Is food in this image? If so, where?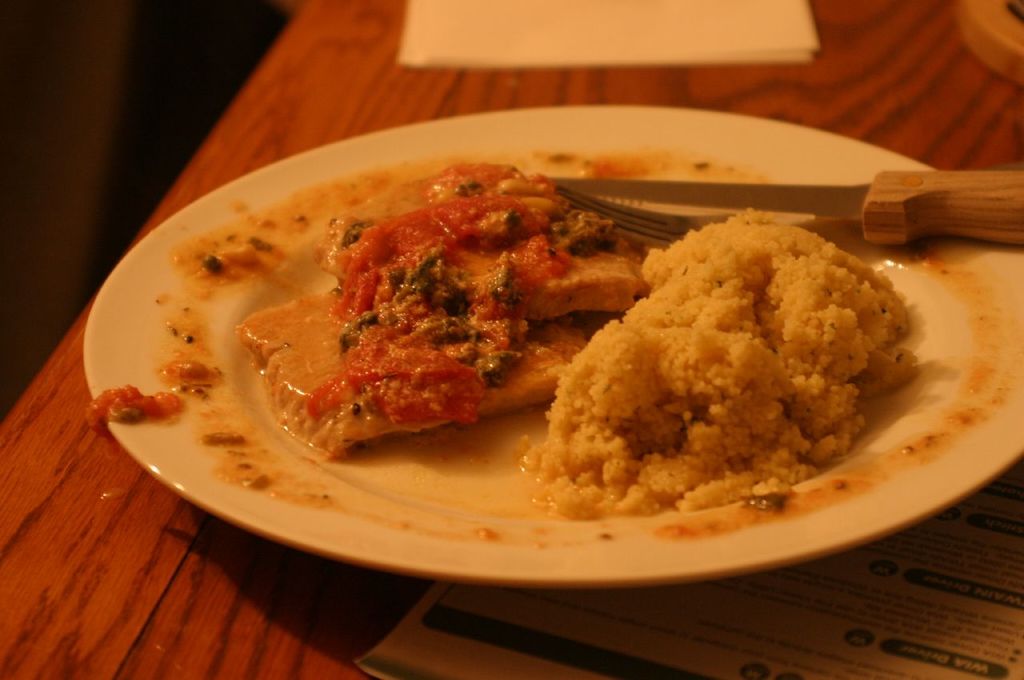
Yes, at x1=184, y1=134, x2=896, y2=524.
